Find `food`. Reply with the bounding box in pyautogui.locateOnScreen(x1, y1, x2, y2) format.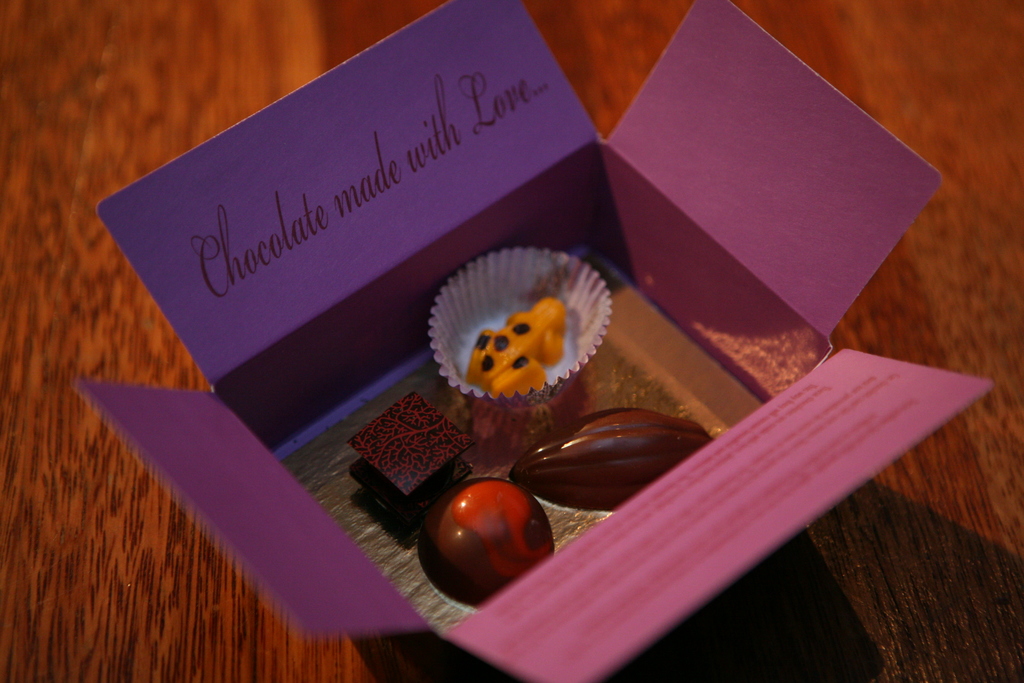
pyautogui.locateOnScreen(263, 239, 774, 627).
